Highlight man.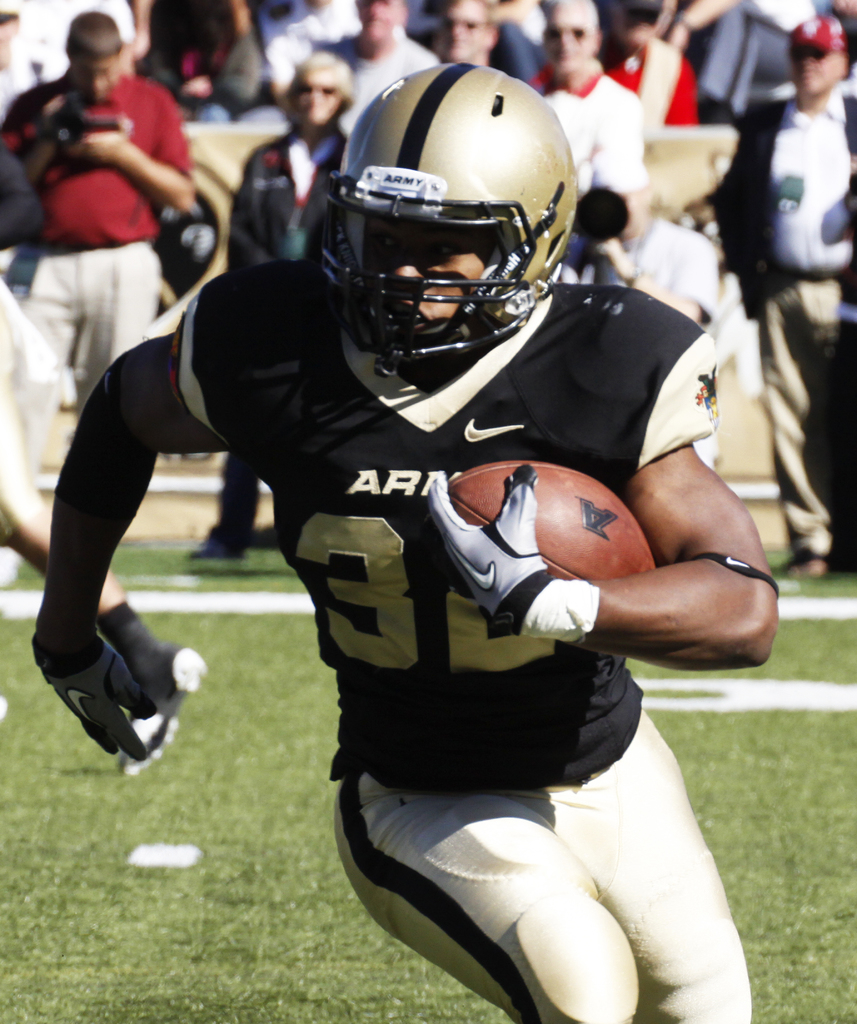
Highlighted region: box(683, 17, 856, 575).
